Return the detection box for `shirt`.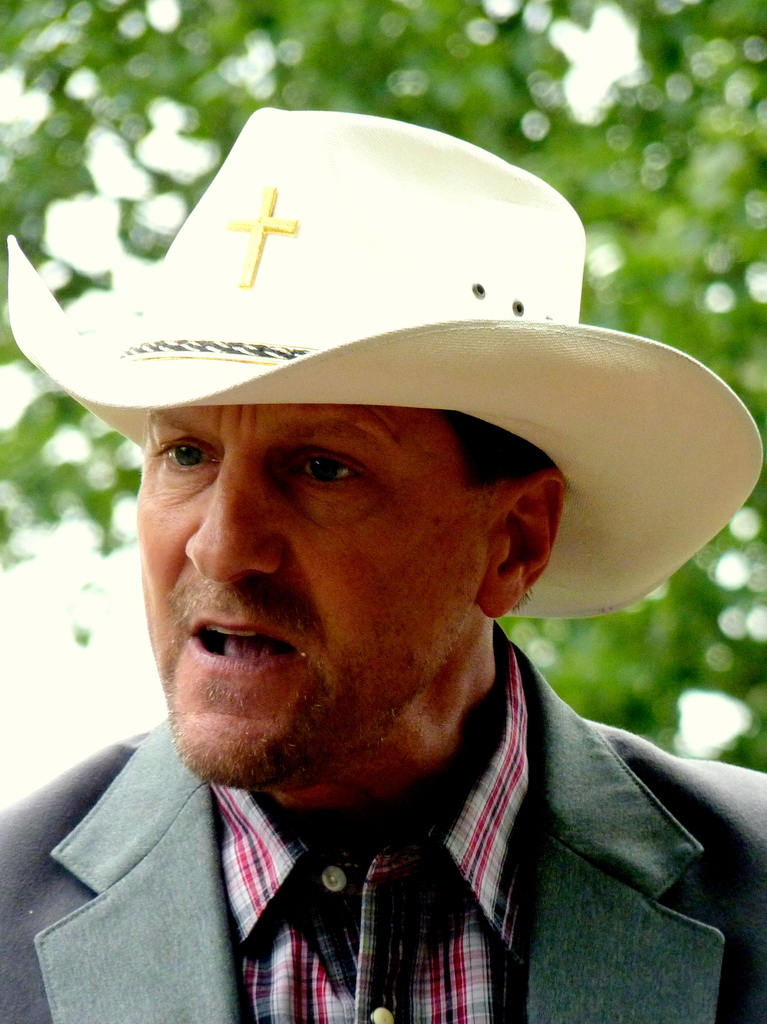
left=211, top=623, right=540, bottom=1023.
